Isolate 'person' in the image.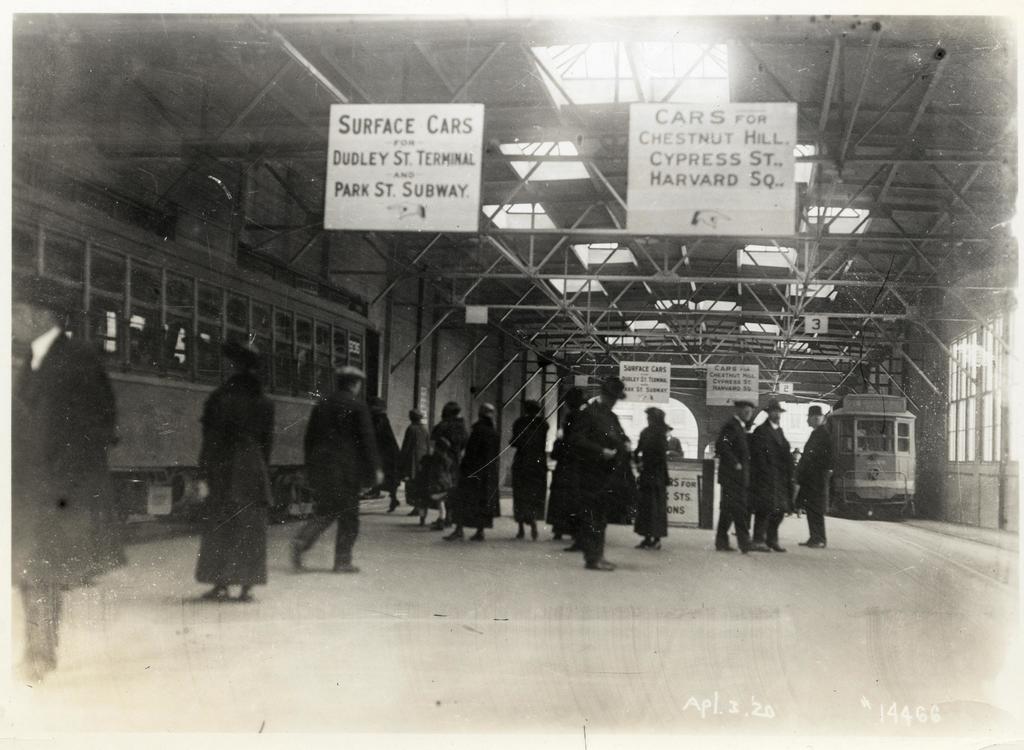
Isolated region: detection(789, 401, 822, 550).
